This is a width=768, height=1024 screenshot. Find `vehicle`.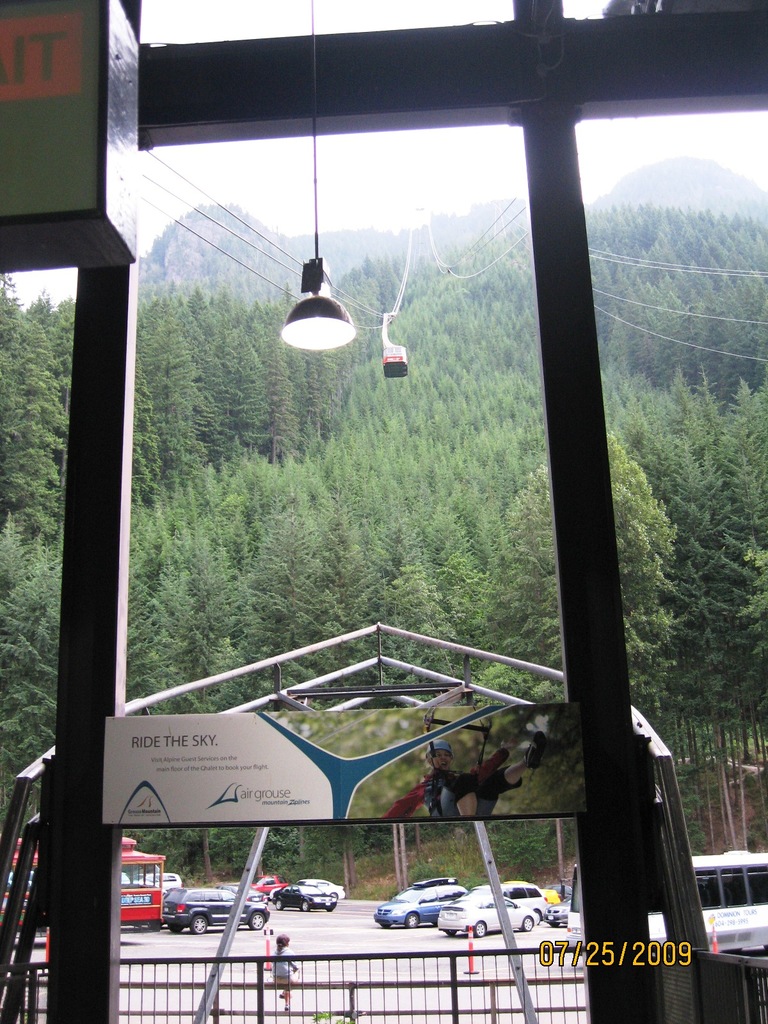
Bounding box: l=377, t=883, r=451, b=927.
